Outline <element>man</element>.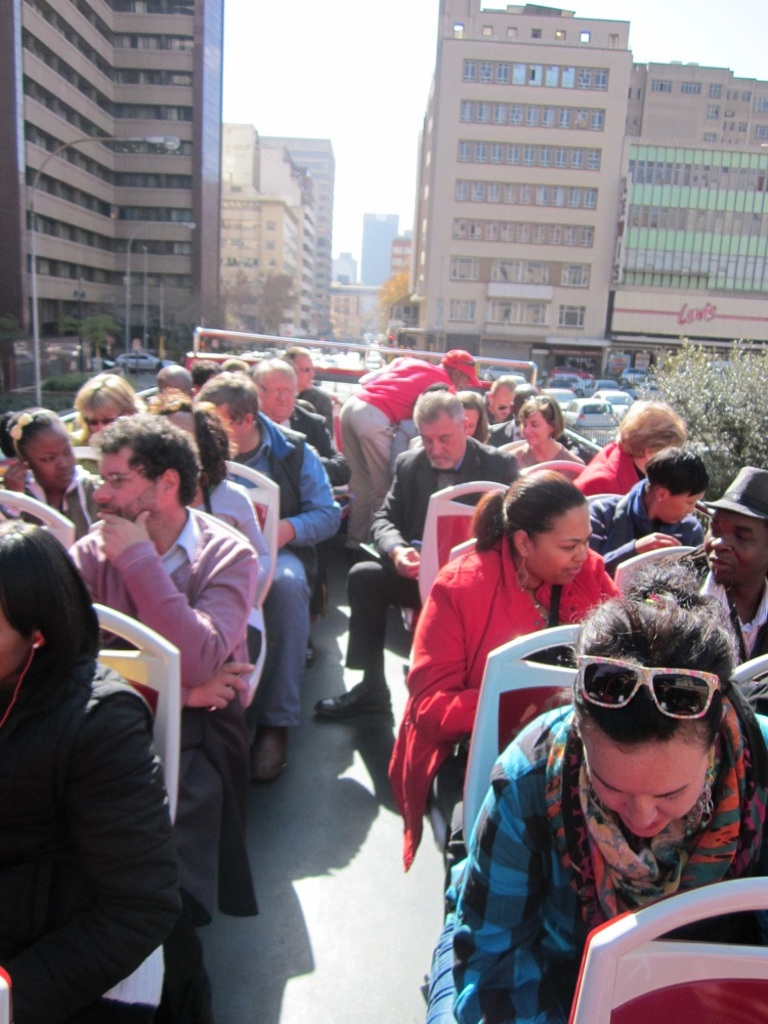
Outline: 642 469 767 715.
